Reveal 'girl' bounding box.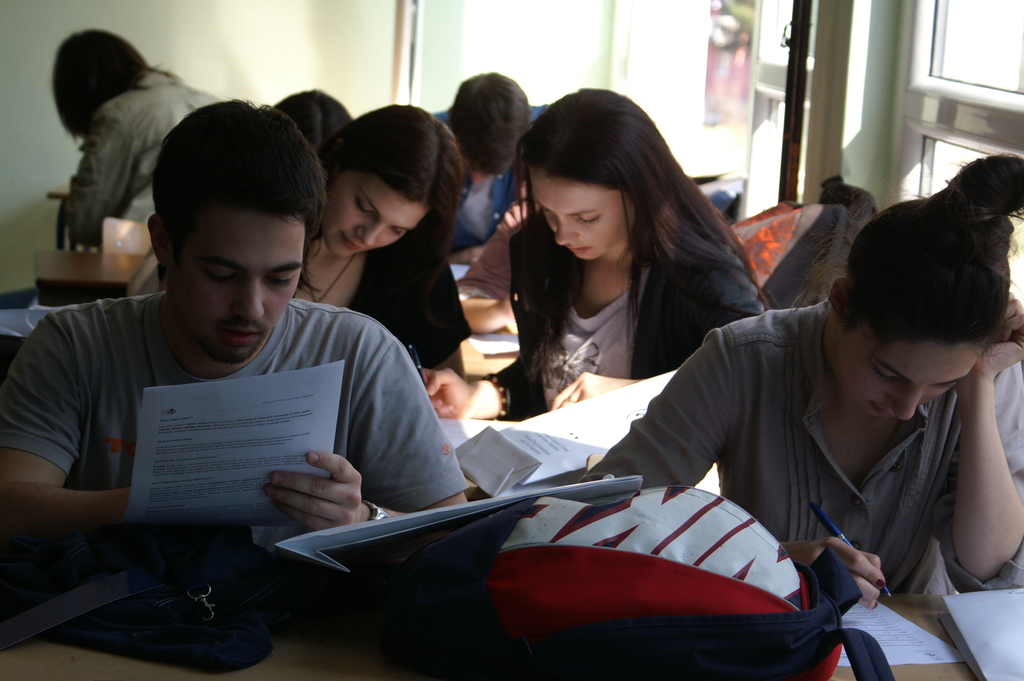
Revealed: BBox(412, 83, 770, 421).
